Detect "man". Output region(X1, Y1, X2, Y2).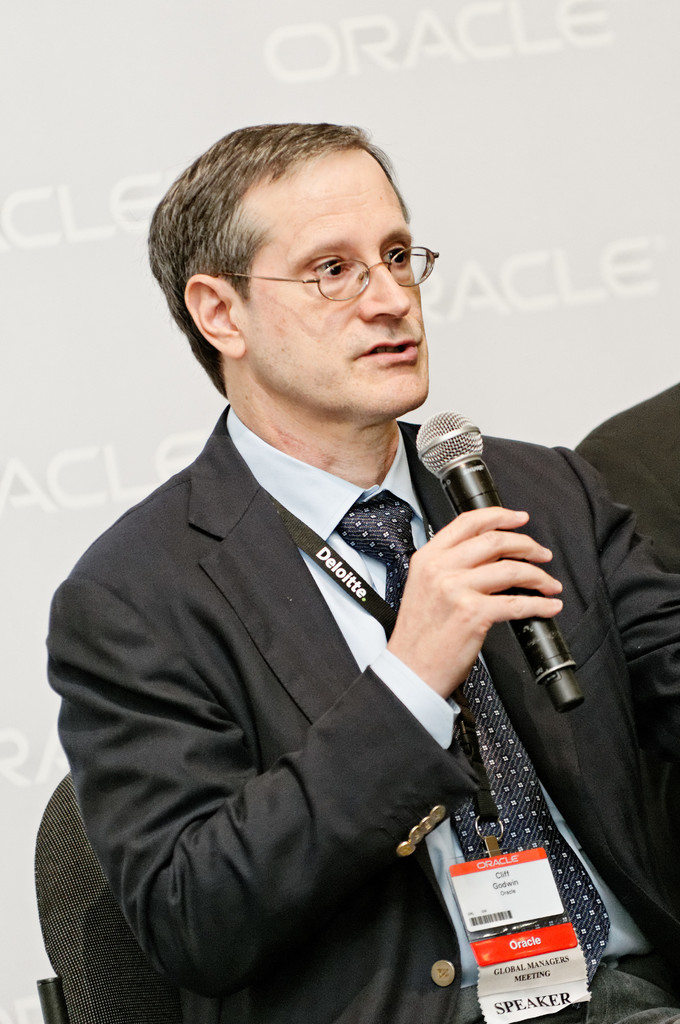
region(41, 109, 679, 1023).
